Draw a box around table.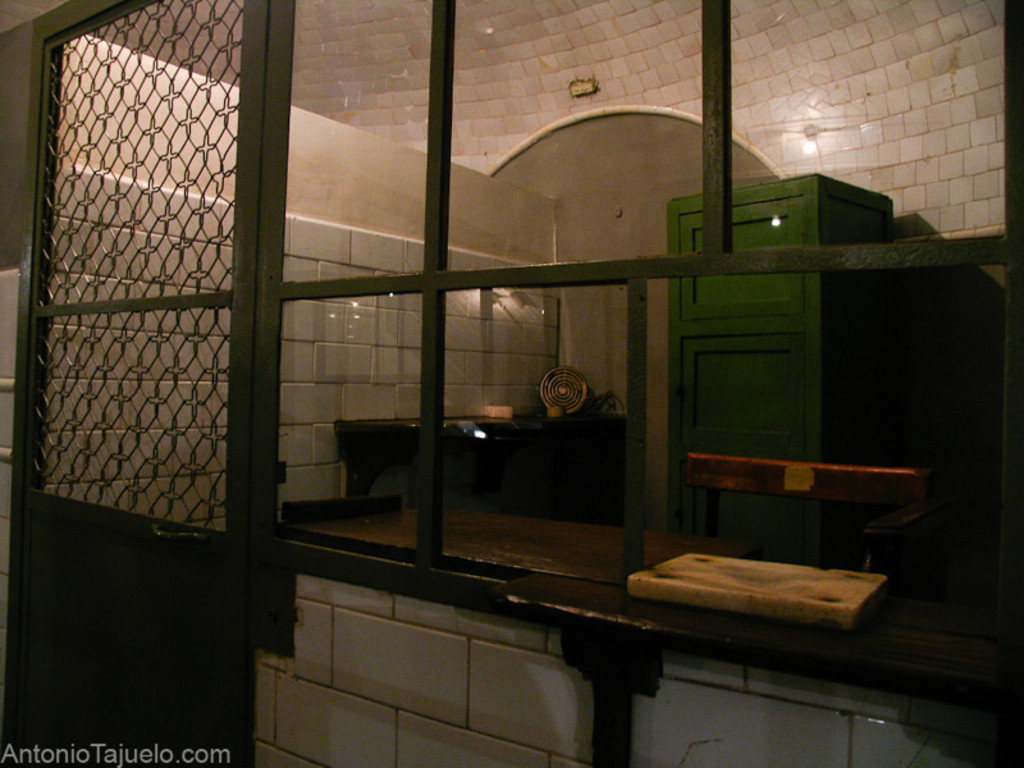
[left=326, top=404, right=639, bottom=486].
